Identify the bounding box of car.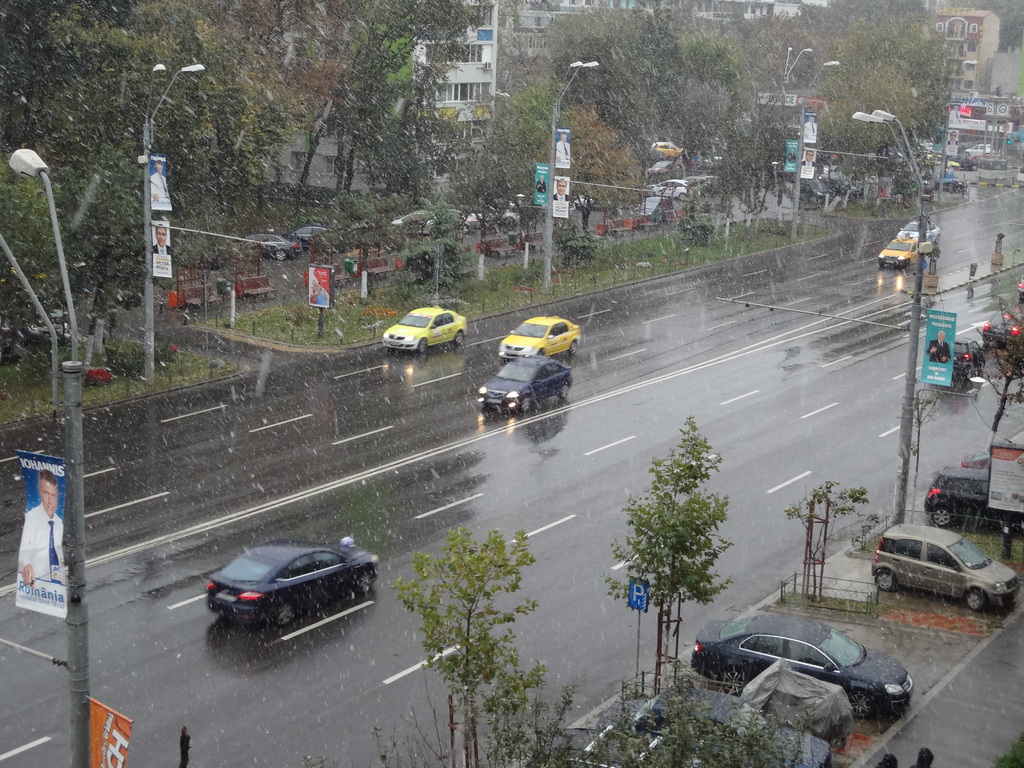
901/219/942/244.
